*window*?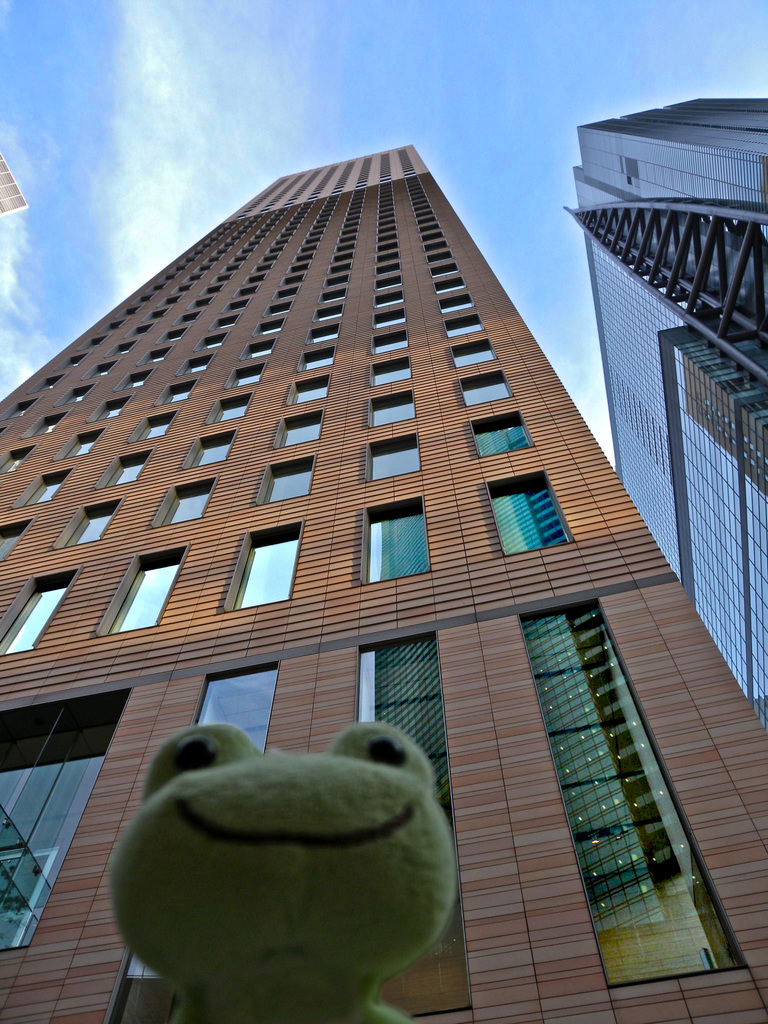
bbox(97, 397, 127, 420)
